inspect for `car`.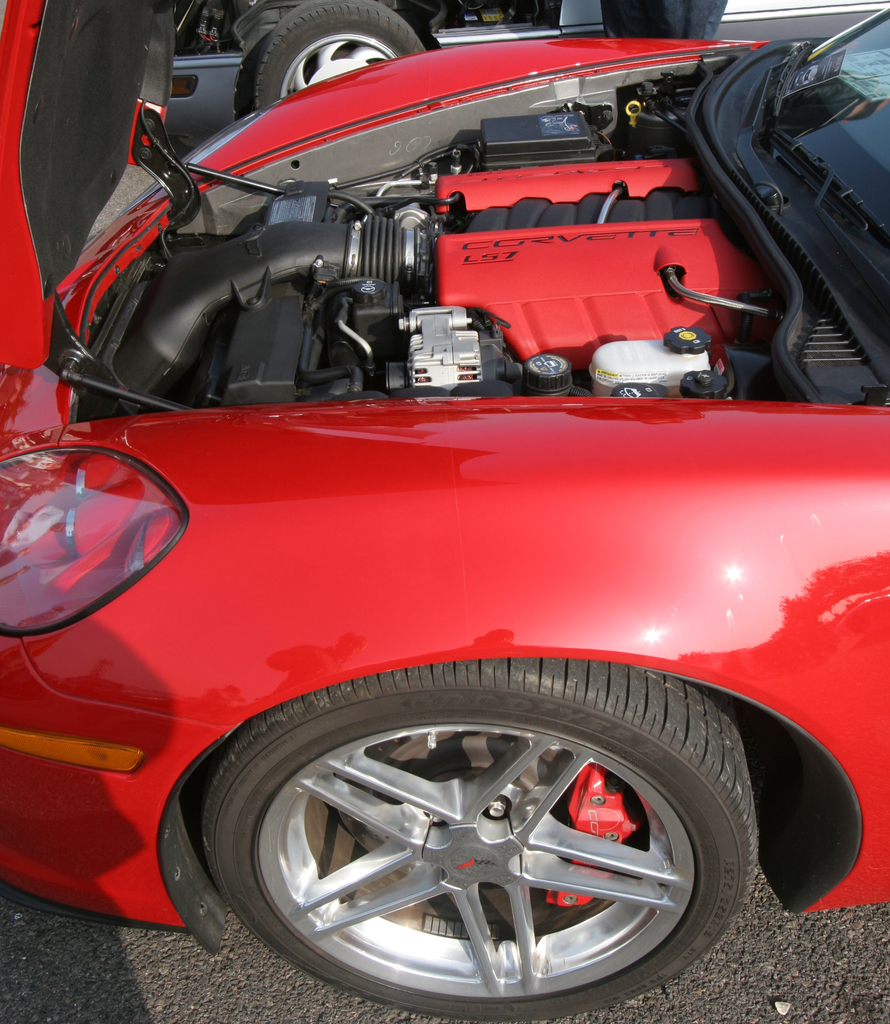
Inspection: <bbox>0, 24, 889, 986</bbox>.
